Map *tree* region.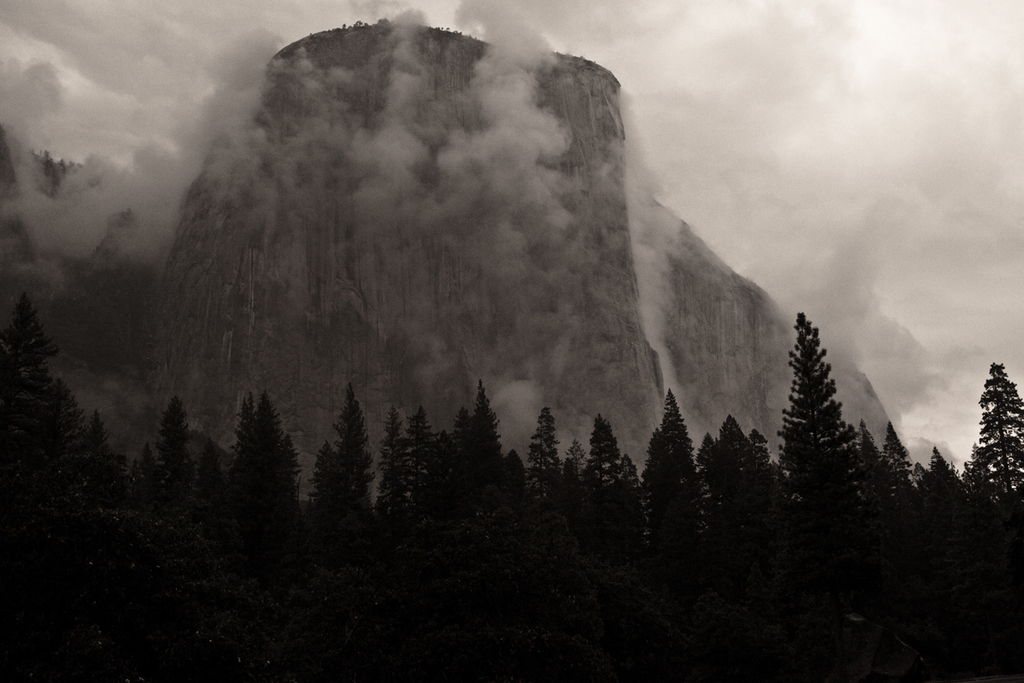
Mapped to left=775, top=315, right=860, bottom=528.
